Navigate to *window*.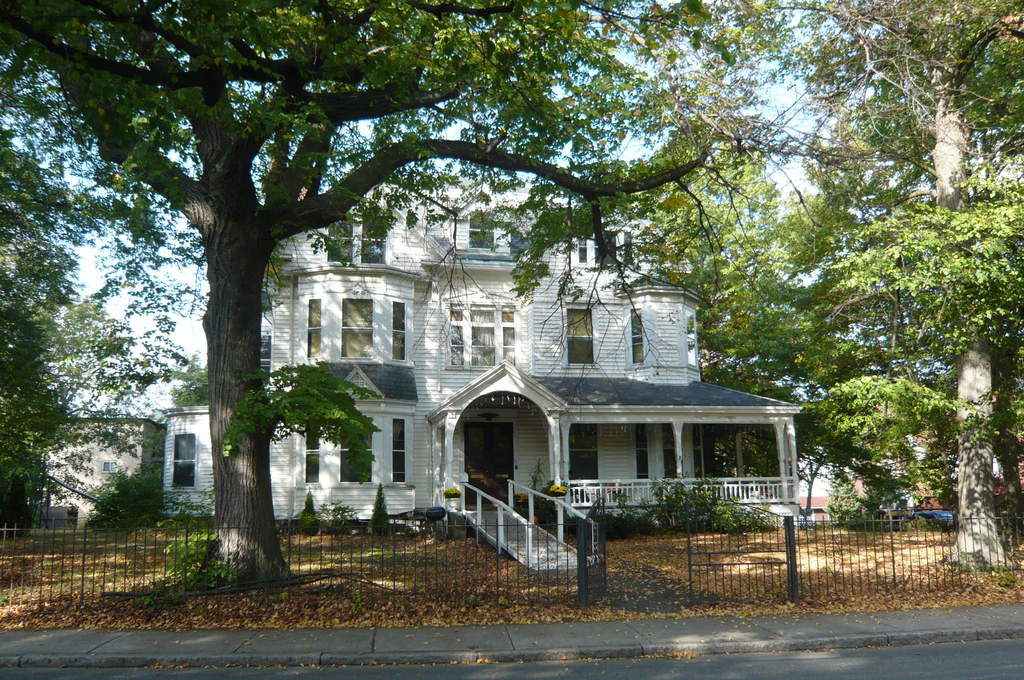
Navigation target: detection(564, 300, 597, 367).
